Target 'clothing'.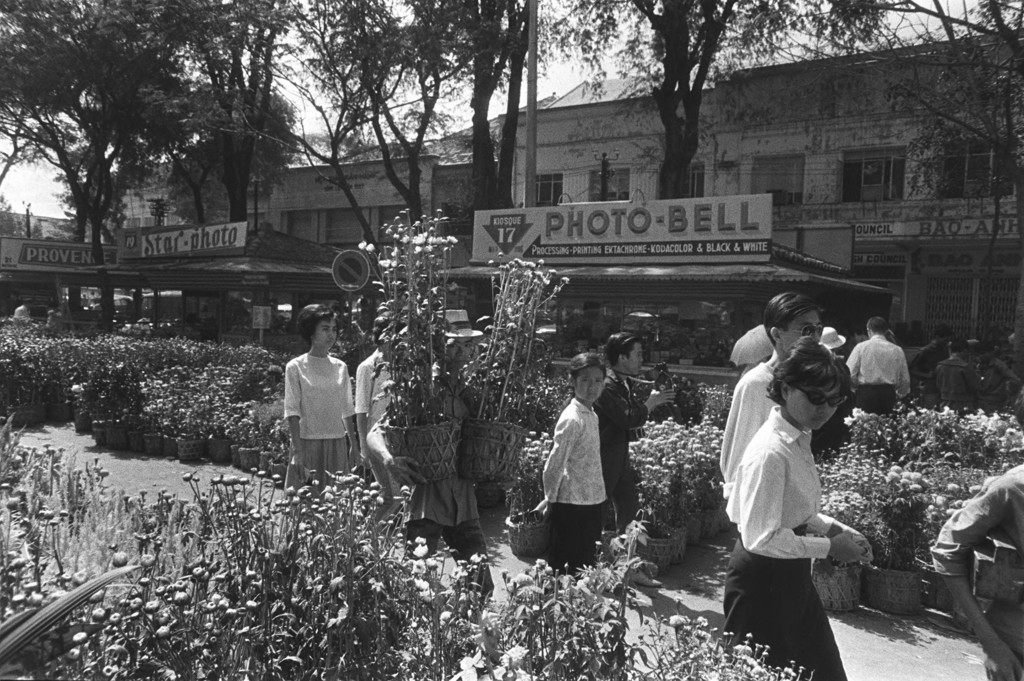
Target region: <bbox>353, 346, 404, 531</bbox>.
